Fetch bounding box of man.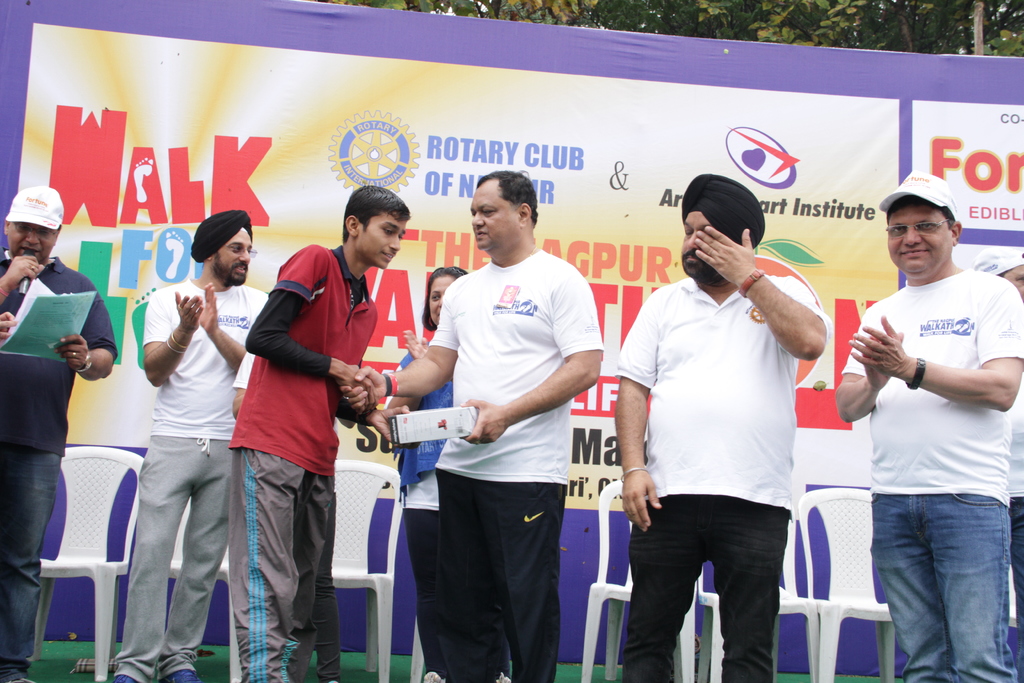
Bbox: x1=105 y1=207 x2=268 y2=679.
